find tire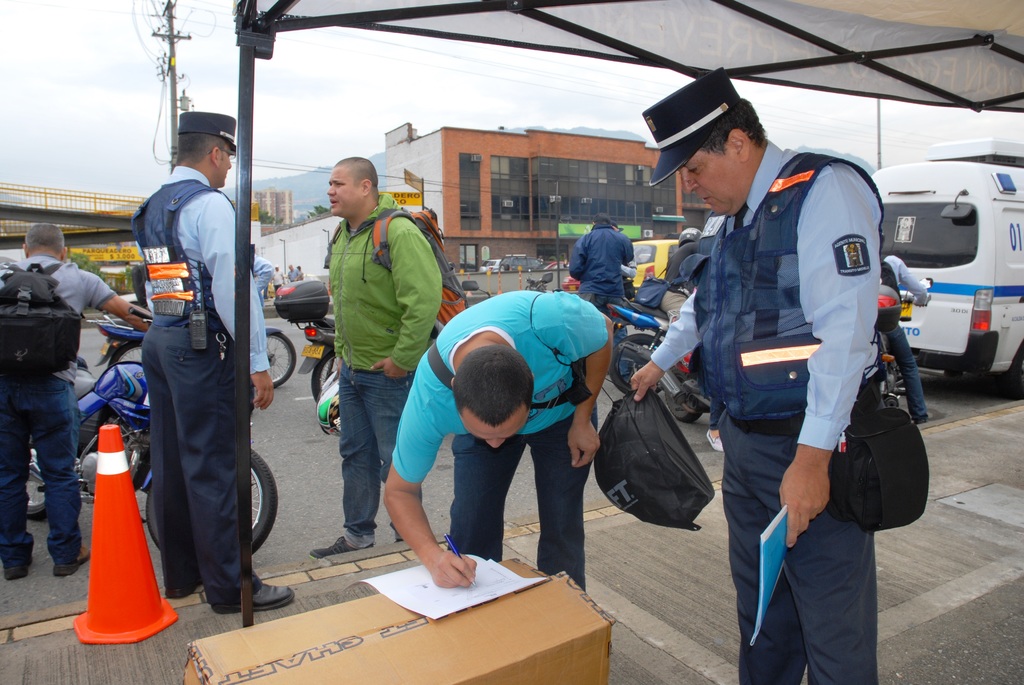
[x1=266, y1=332, x2=296, y2=388]
